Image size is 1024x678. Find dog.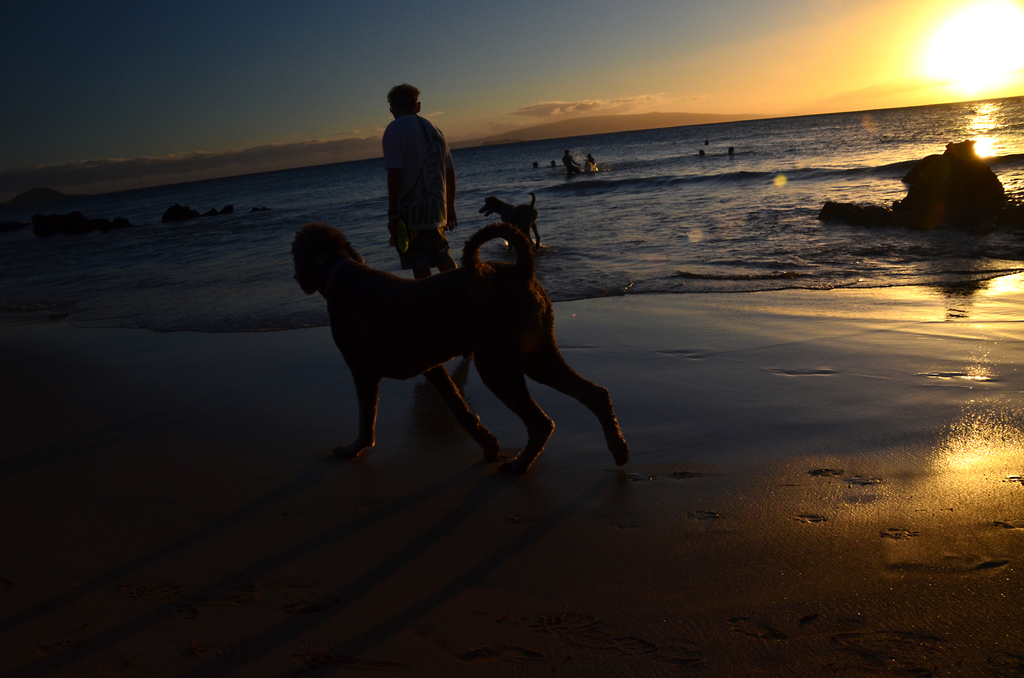
l=475, t=193, r=540, b=252.
